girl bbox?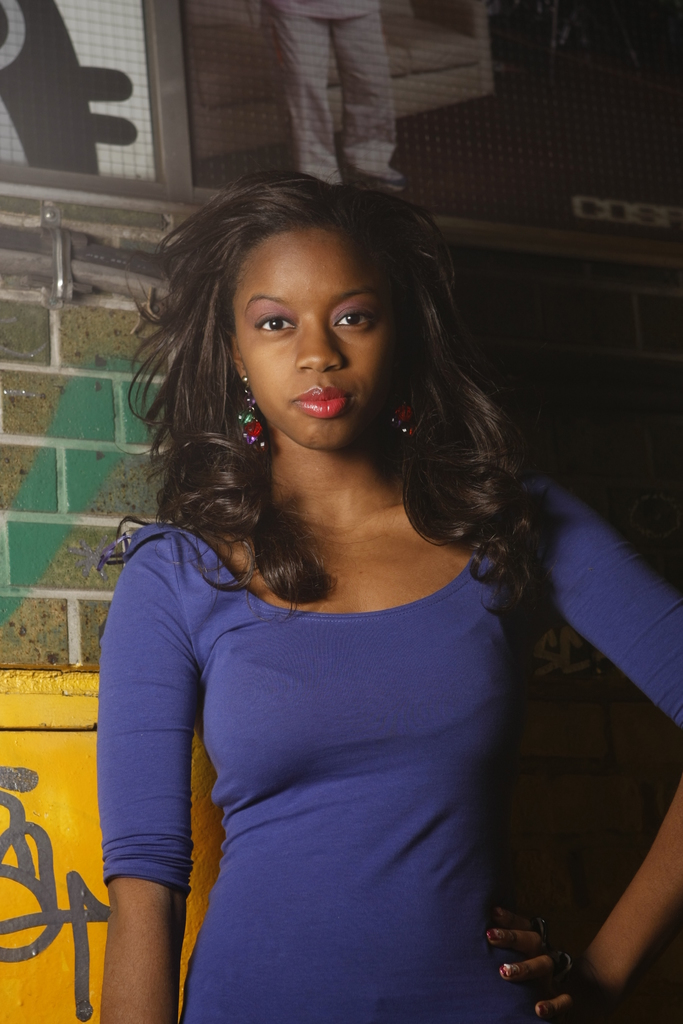
Rect(0, 169, 682, 1023)
